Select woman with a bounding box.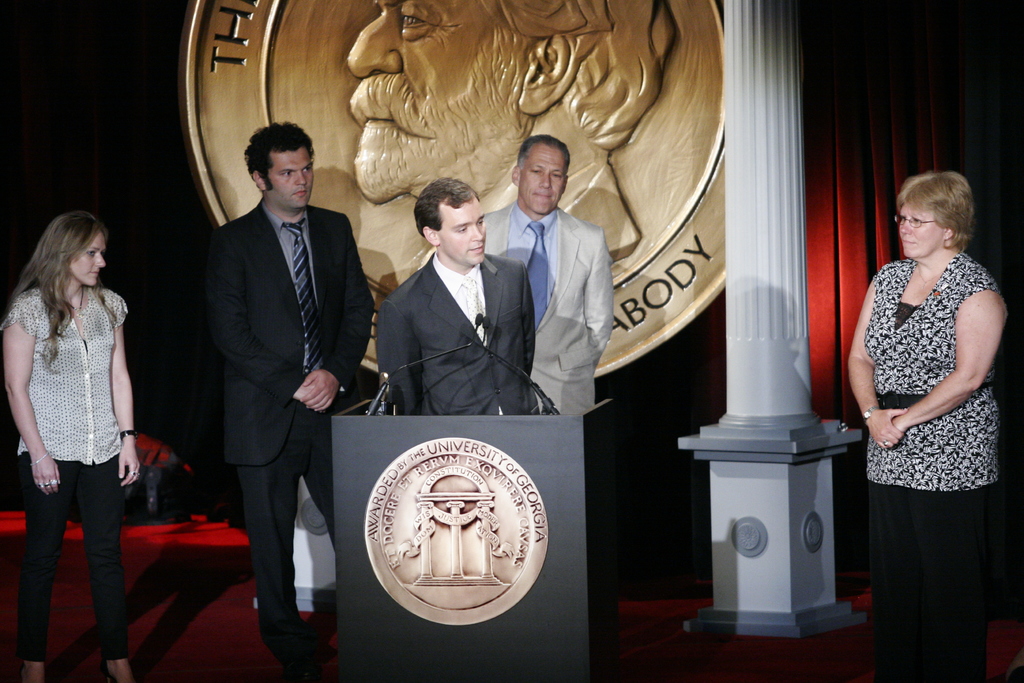
crop(852, 135, 1004, 668).
